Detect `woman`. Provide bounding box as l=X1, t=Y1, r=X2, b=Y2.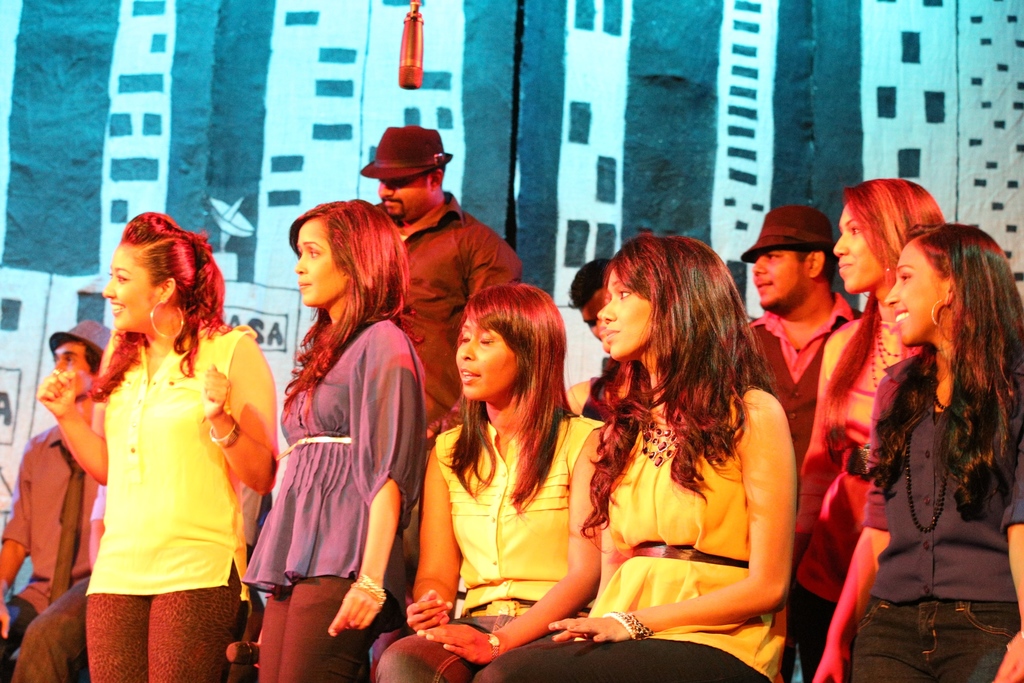
l=809, t=220, r=1023, b=682.
